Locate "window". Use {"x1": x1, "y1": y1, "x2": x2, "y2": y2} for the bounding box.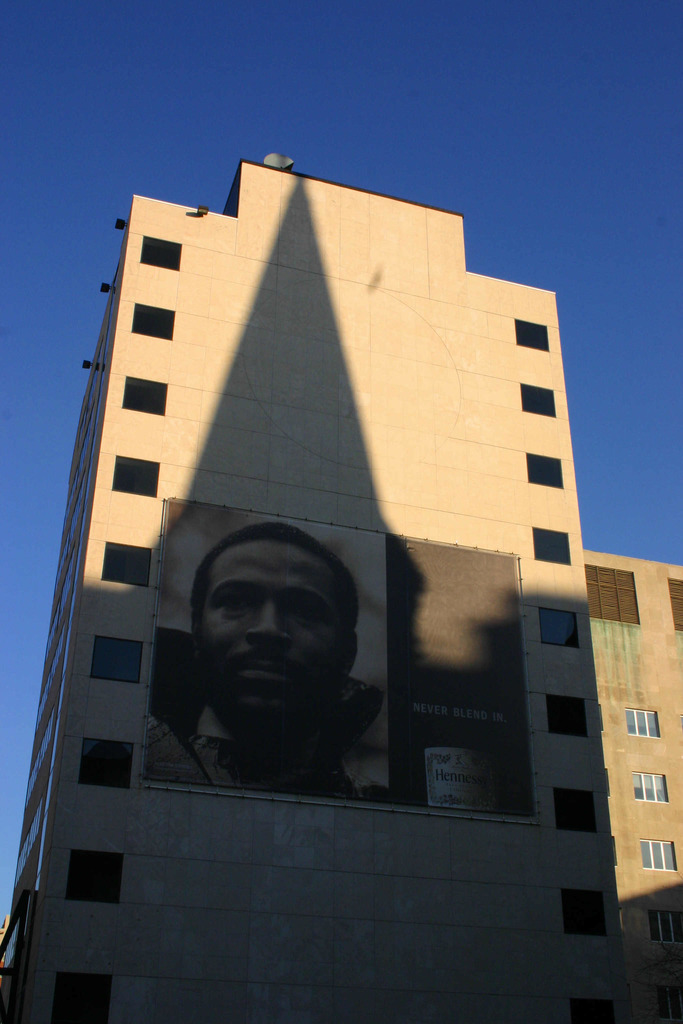
{"x1": 64, "y1": 843, "x2": 130, "y2": 906}.
